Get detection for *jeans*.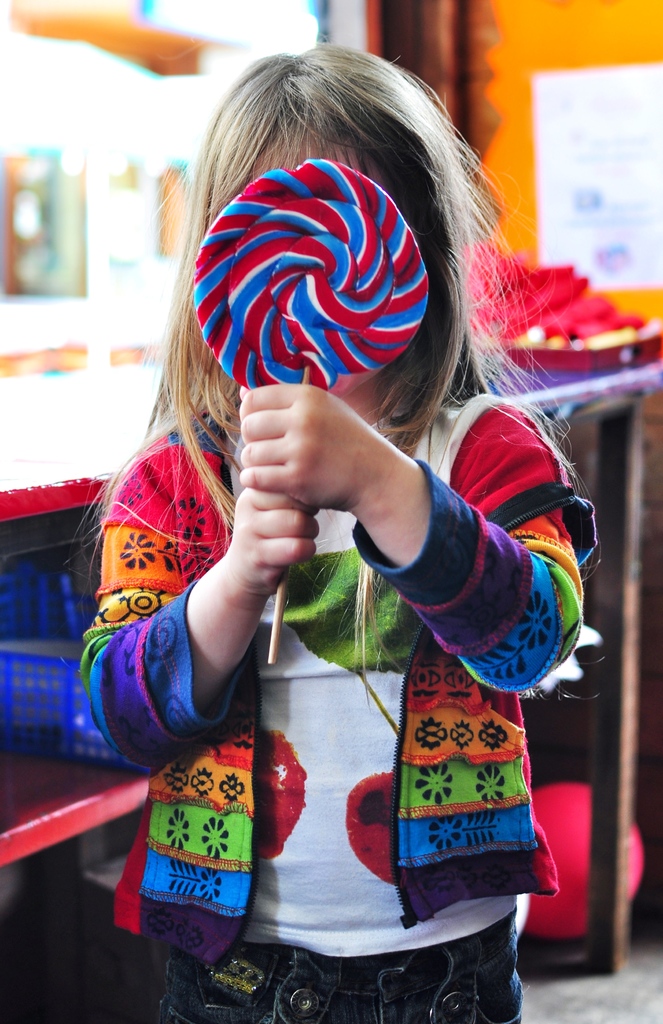
Detection: <bbox>192, 922, 530, 1020</bbox>.
